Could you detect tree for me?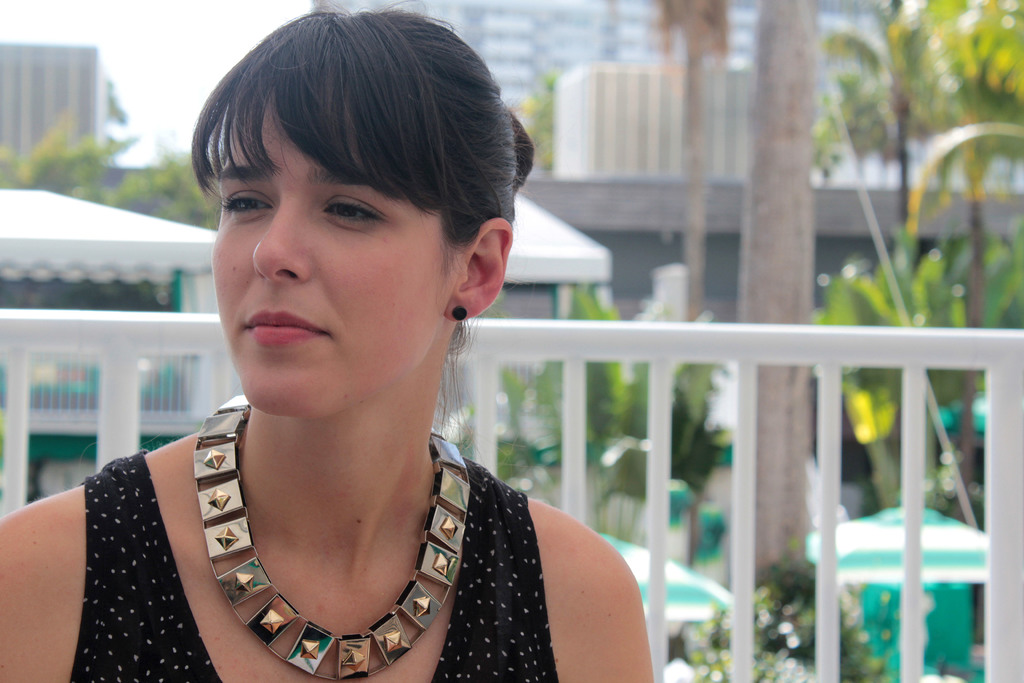
Detection result: box(755, 0, 817, 640).
